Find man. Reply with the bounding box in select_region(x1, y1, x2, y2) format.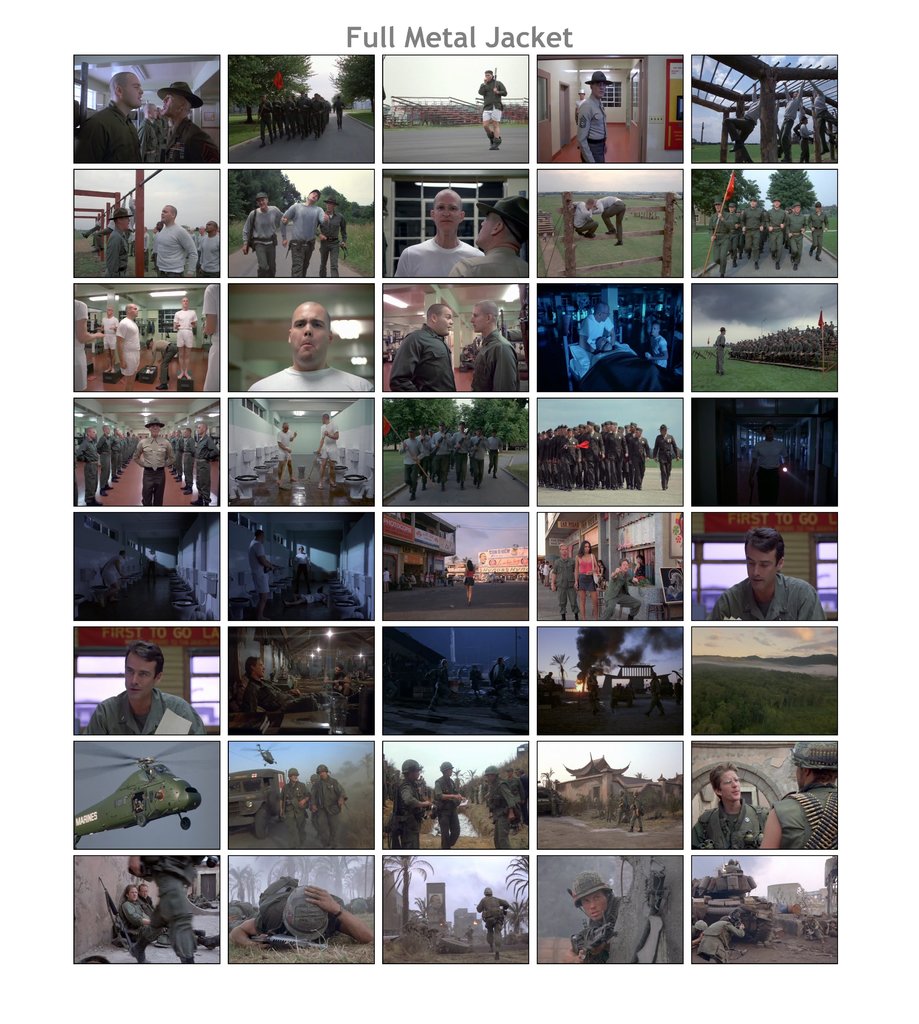
select_region(191, 420, 219, 499).
